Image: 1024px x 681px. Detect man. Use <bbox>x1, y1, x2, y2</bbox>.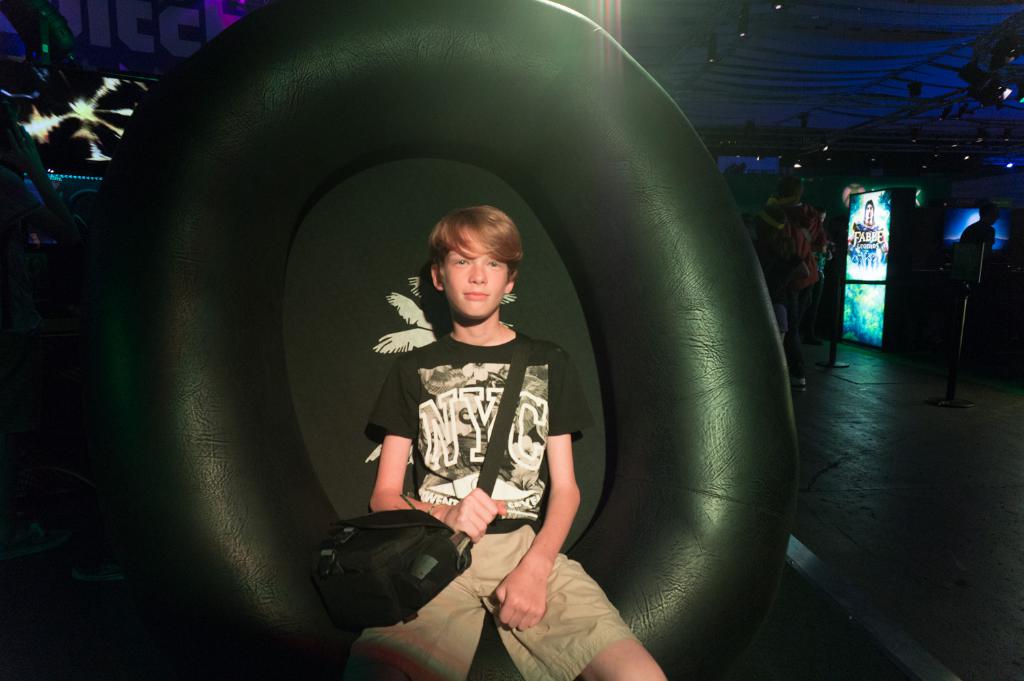
<bbox>957, 202, 1000, 280</bbox>.
